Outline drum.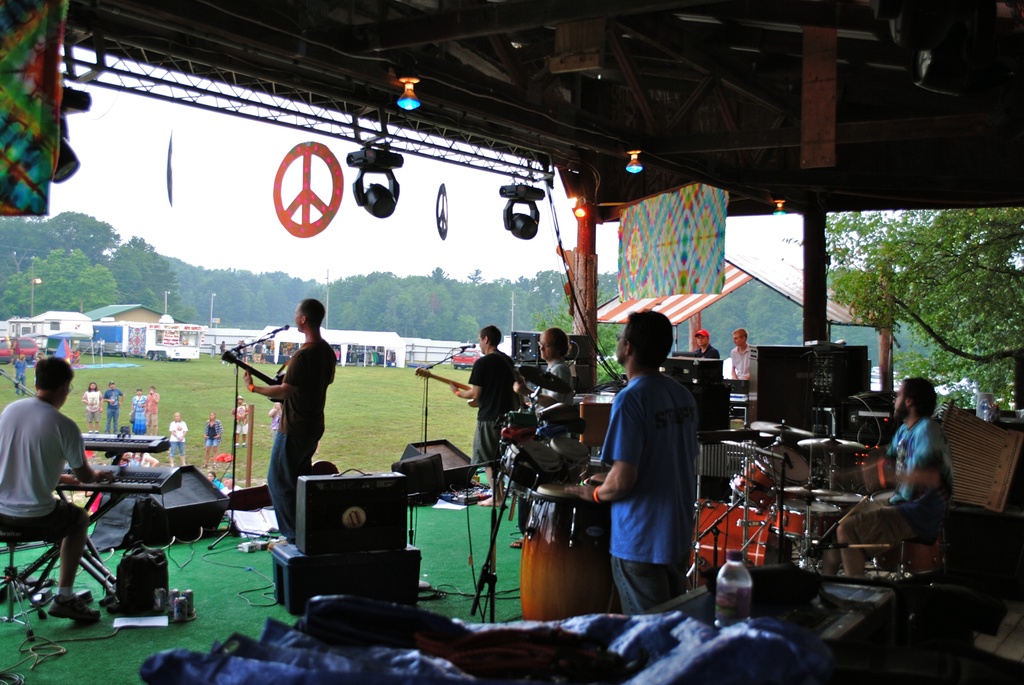
Outline: 733,460,788,510.
